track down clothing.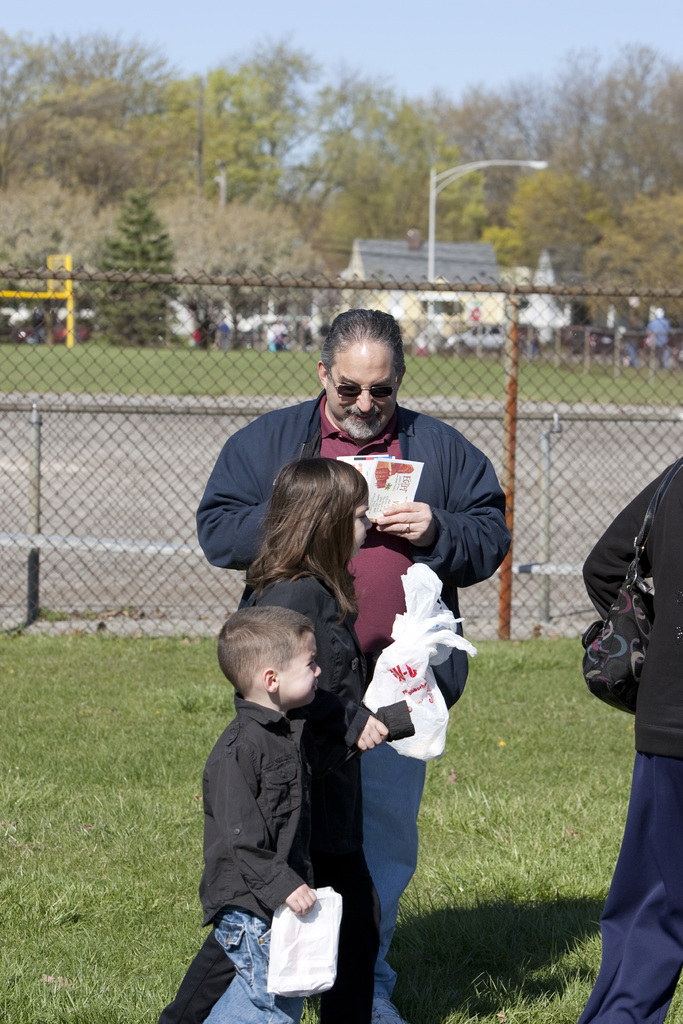
Tracked to pyautogui.locateOnScreen(201, 388, 512, 1018).
